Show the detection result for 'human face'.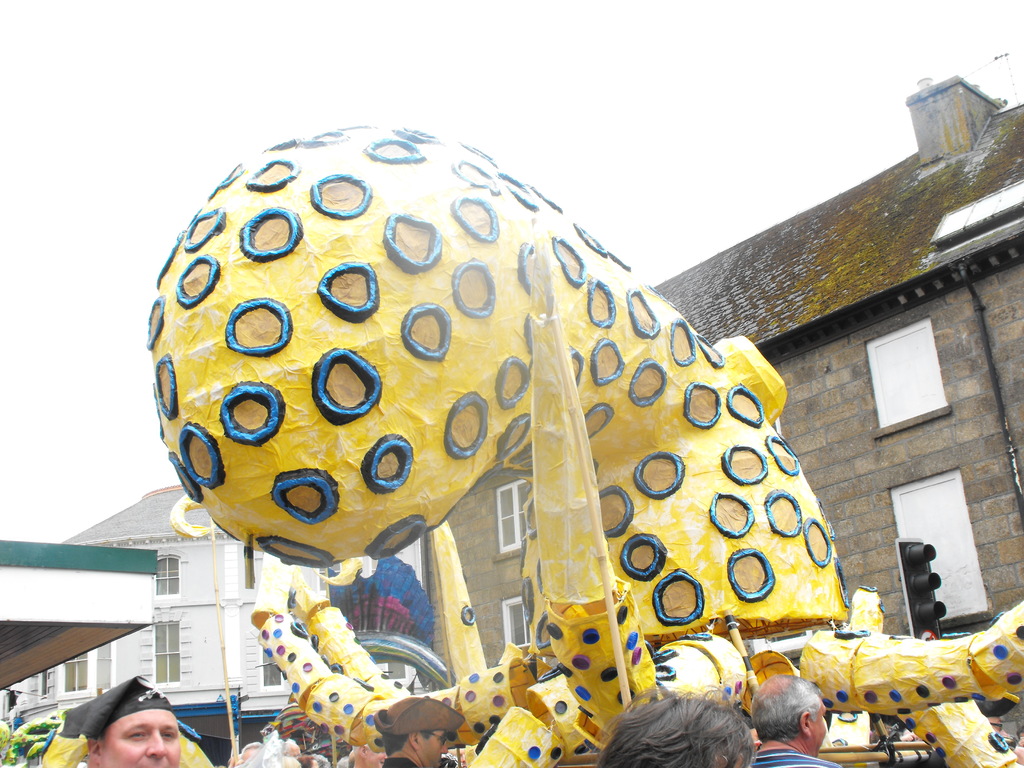
<bbox>413, 732, 450, 766</bbox>.
